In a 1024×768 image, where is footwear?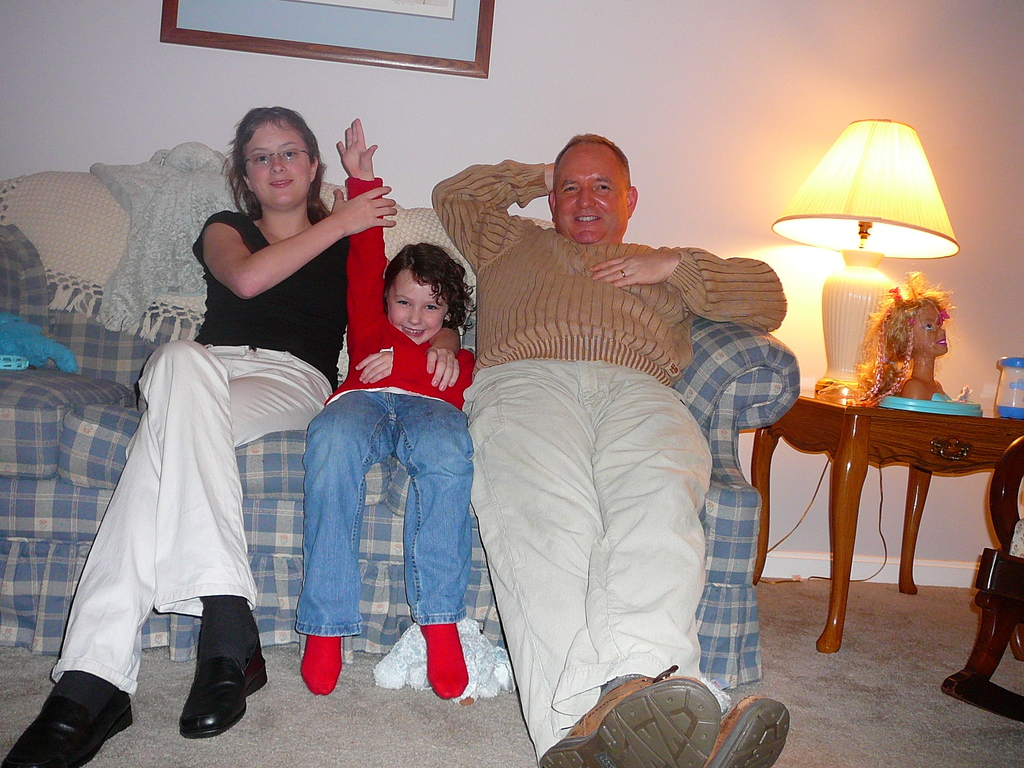
x1=178 y1=632 x2=272 y2=739.
